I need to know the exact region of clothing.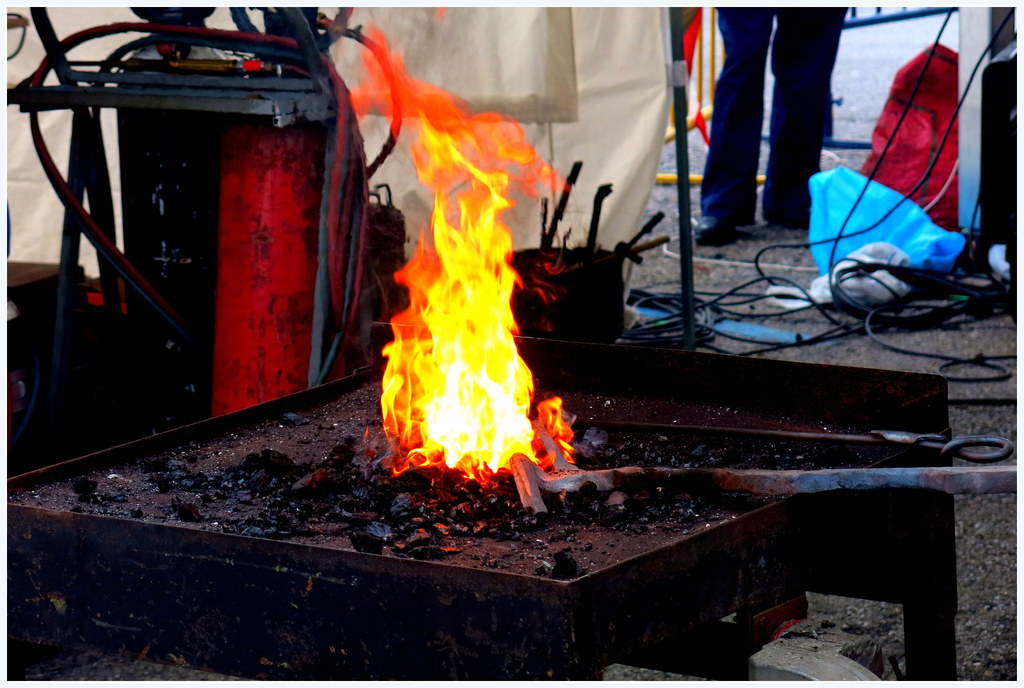
Region: box(707, 4, 848, 219).
